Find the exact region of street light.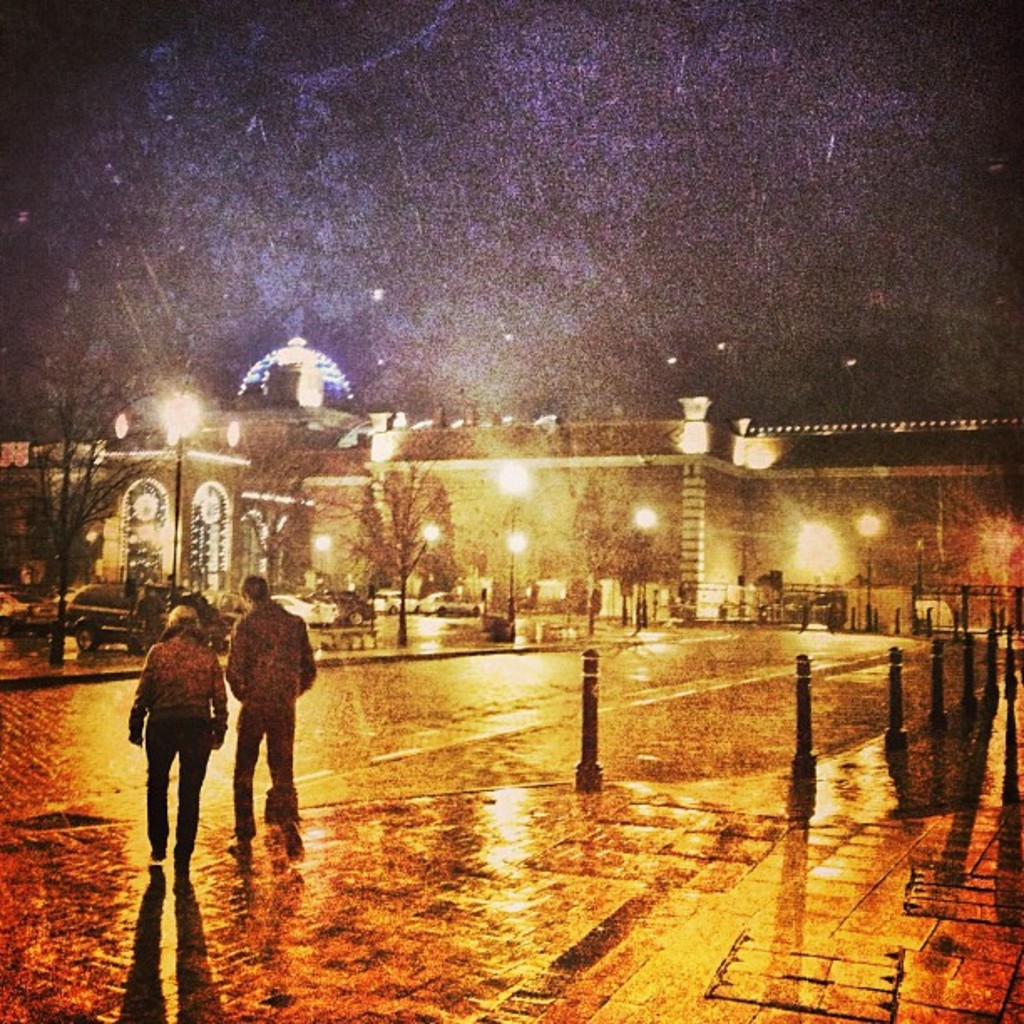
Exact region: l=492, t=462, r=535, b=637.
